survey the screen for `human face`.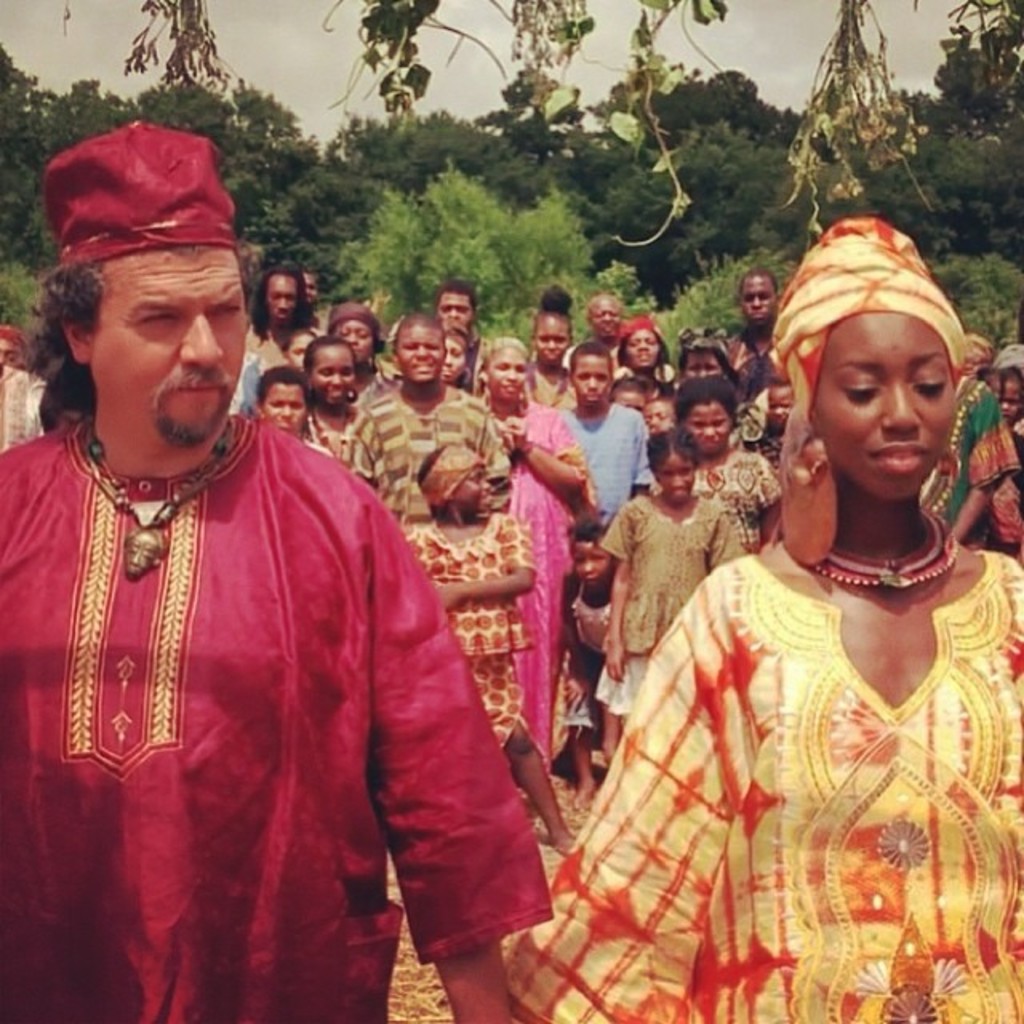
Survey found: x1=438 y1=293 x2=472 y2=326.
